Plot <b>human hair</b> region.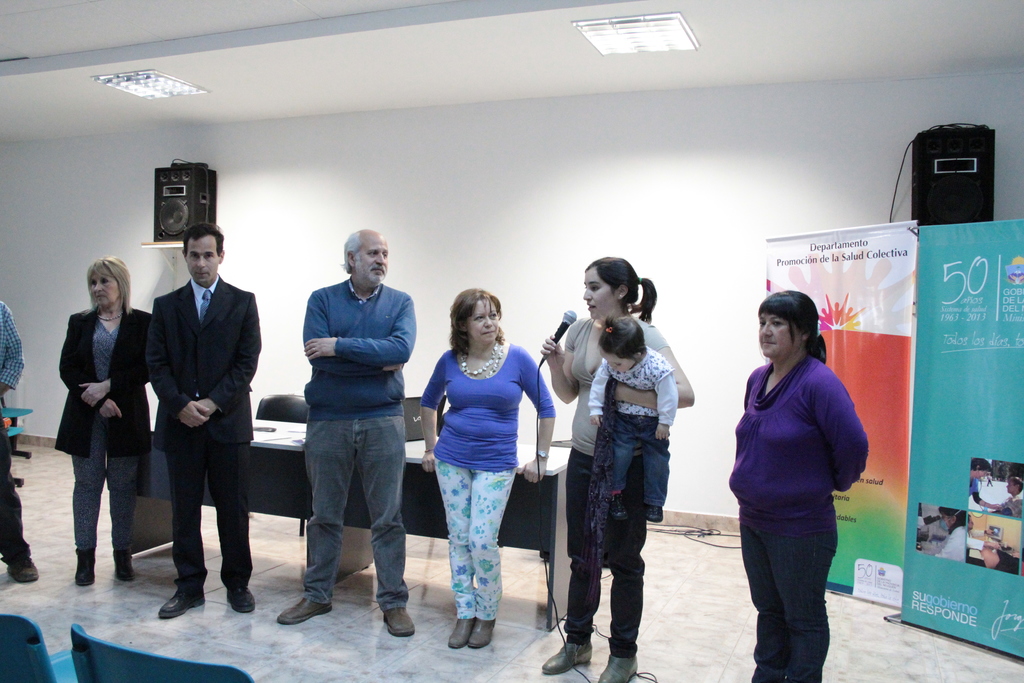
Plotted at [185, 222, 228, 256].
